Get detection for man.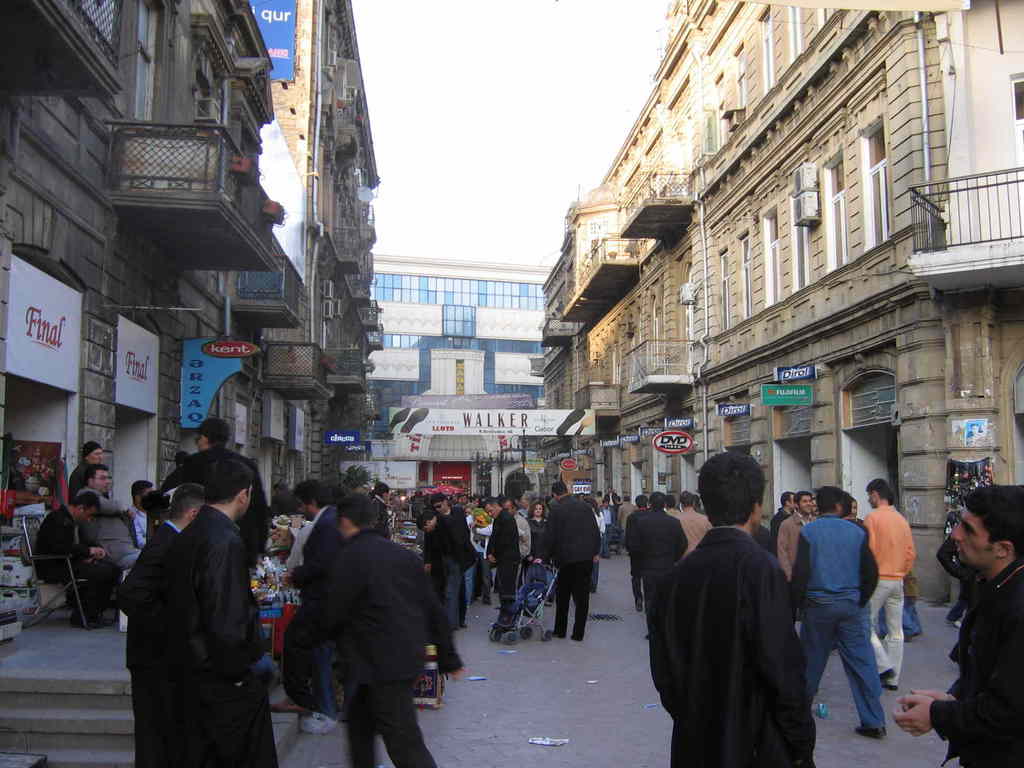
Detection: {"x1": 648, "y1": 449, "x2": 814, "y2": 767}.
